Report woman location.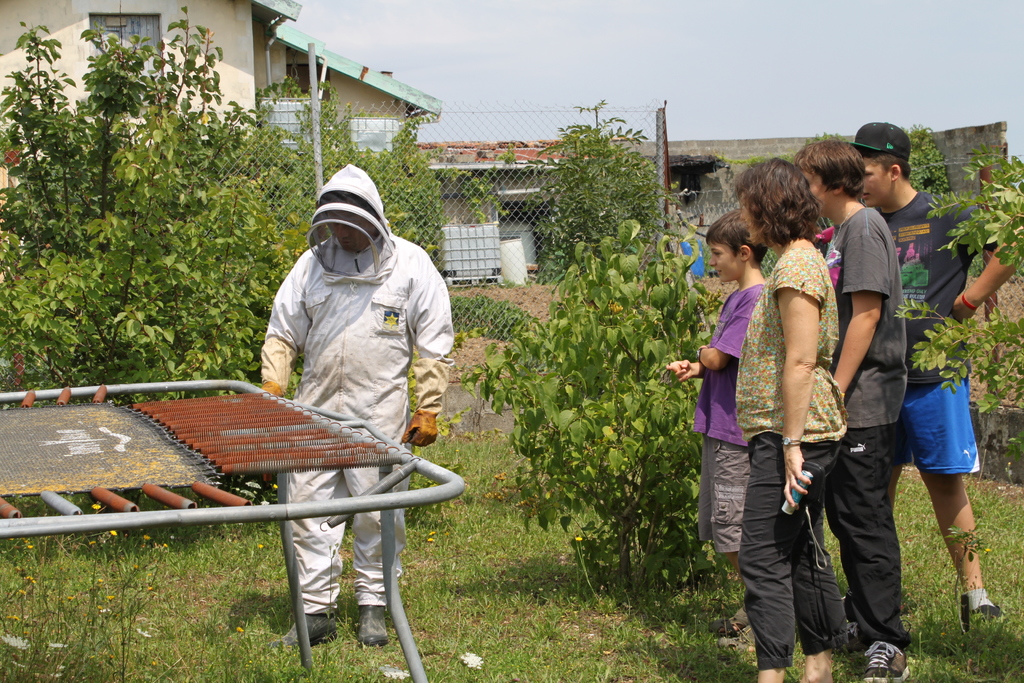
Report: 732, 154, 850, 682.
